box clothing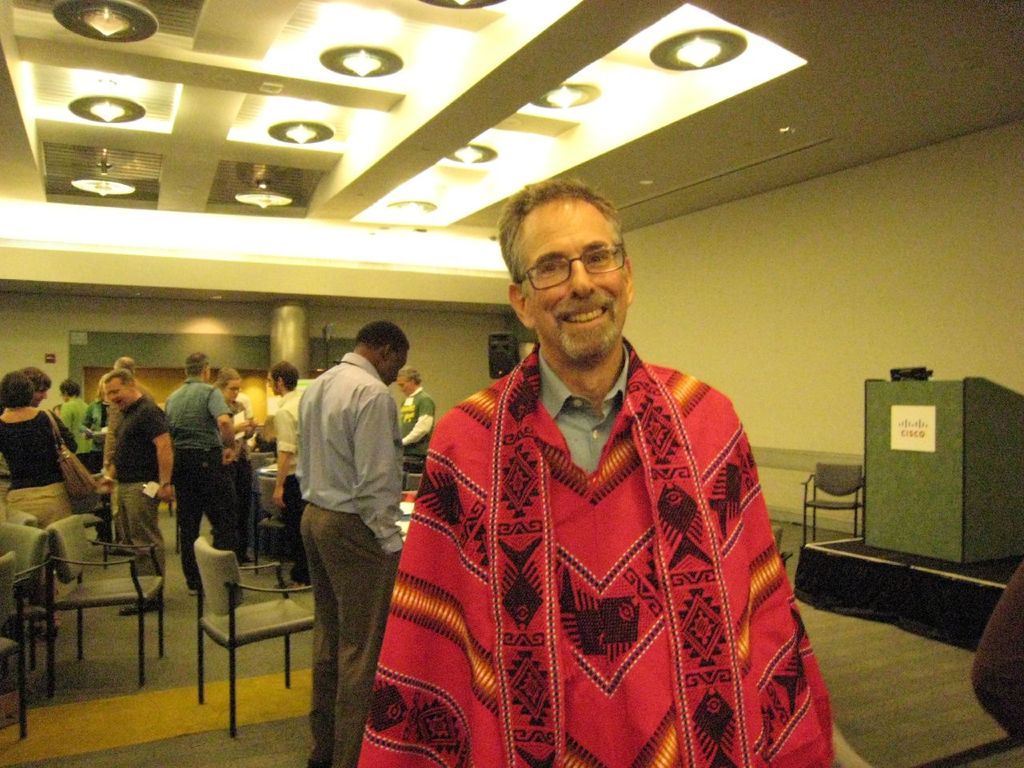
x1=398, y1=383, x2=436, y2=458
